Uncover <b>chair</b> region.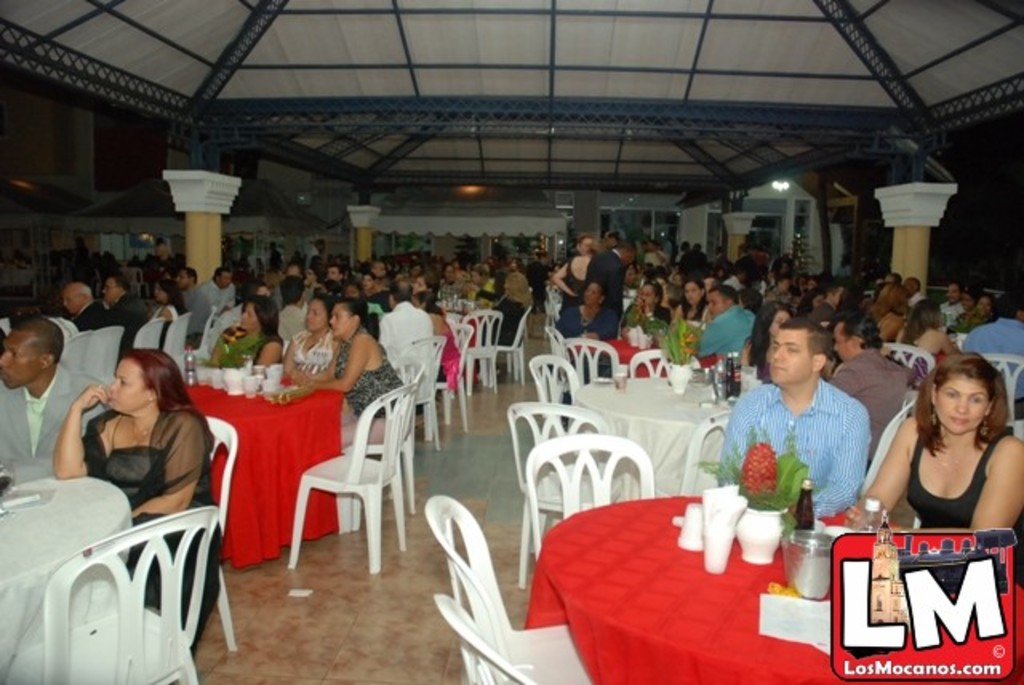
Uncovered: [10, 498, 219, 683].
